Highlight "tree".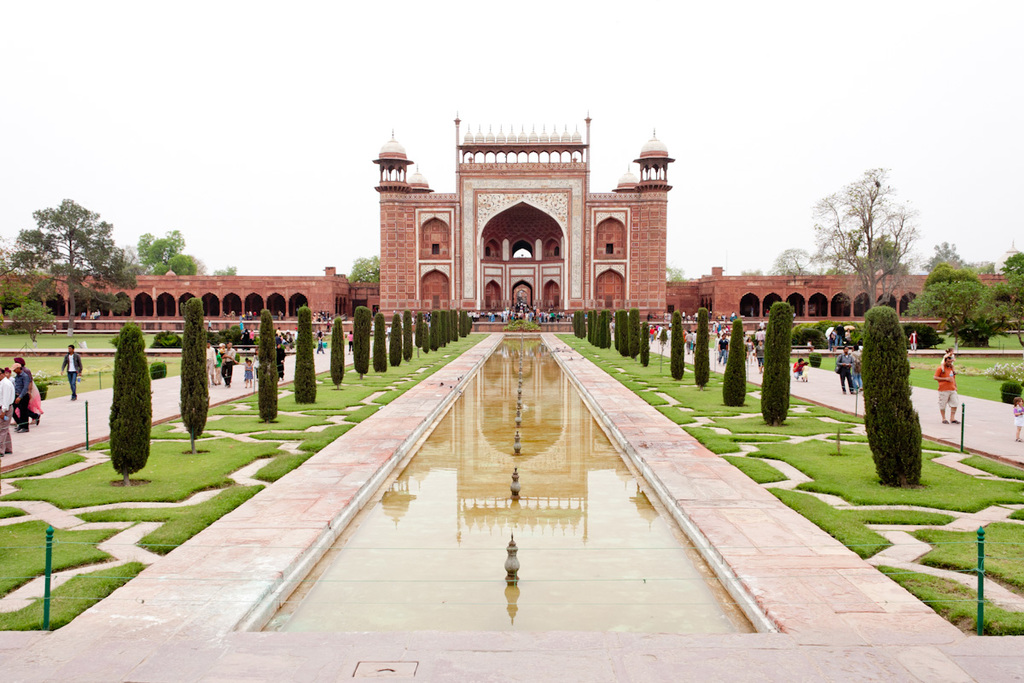
Highlighted region: 463/313/472/335.
